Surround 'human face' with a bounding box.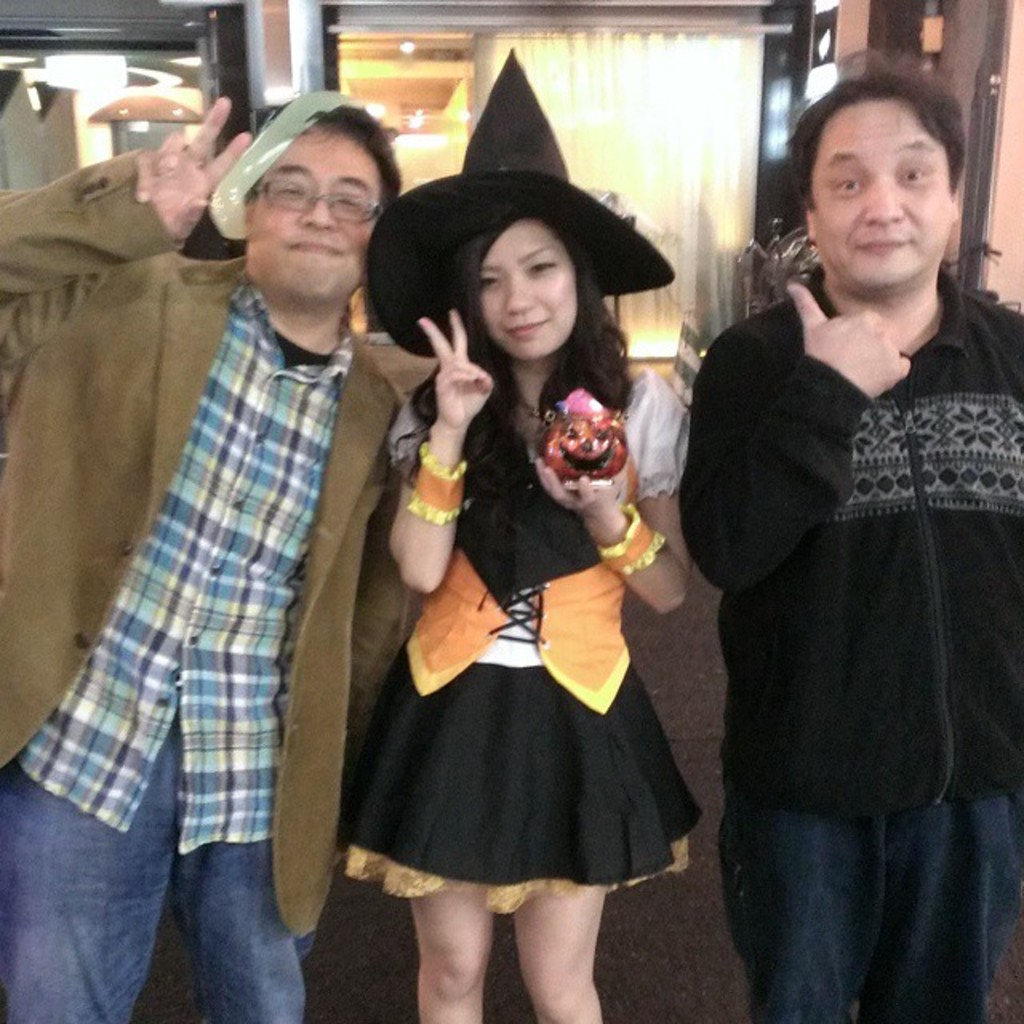
808, 101, 952, 298.
